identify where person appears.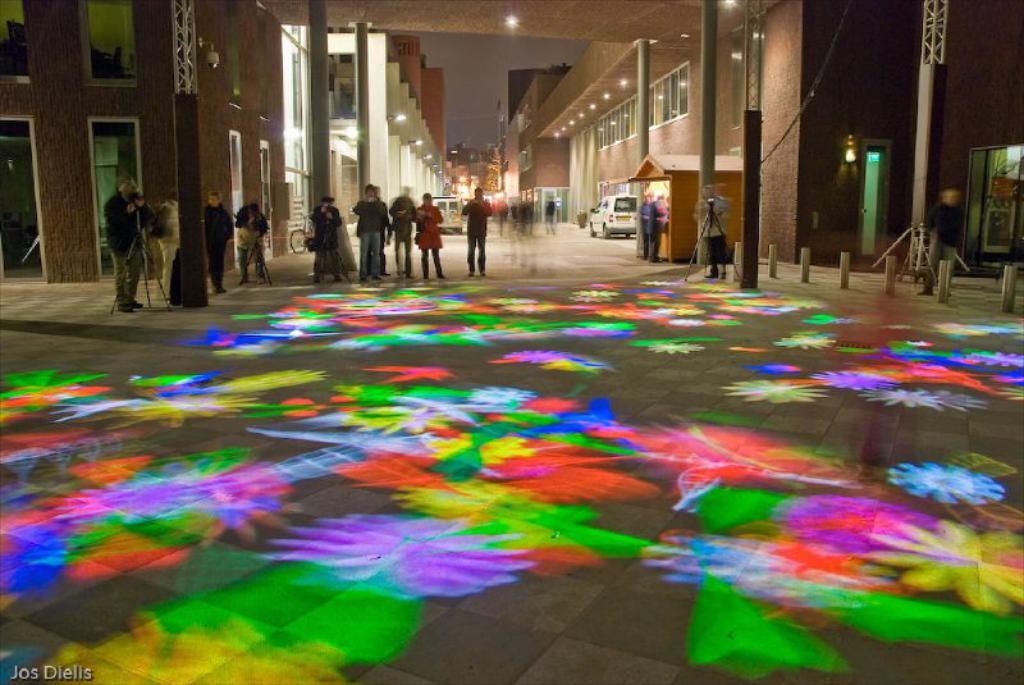
Appears at locate(236, 202, 268, 283).
